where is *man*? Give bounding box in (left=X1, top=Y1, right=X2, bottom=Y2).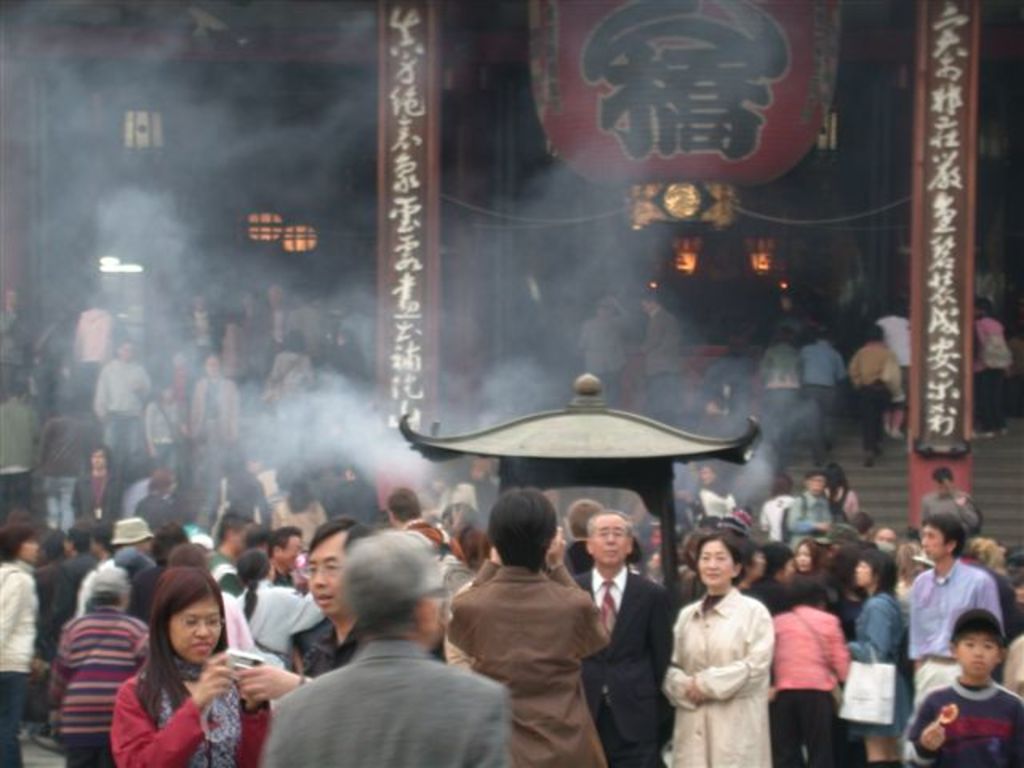
(left=267, top=528, right=307, bottom=595).
